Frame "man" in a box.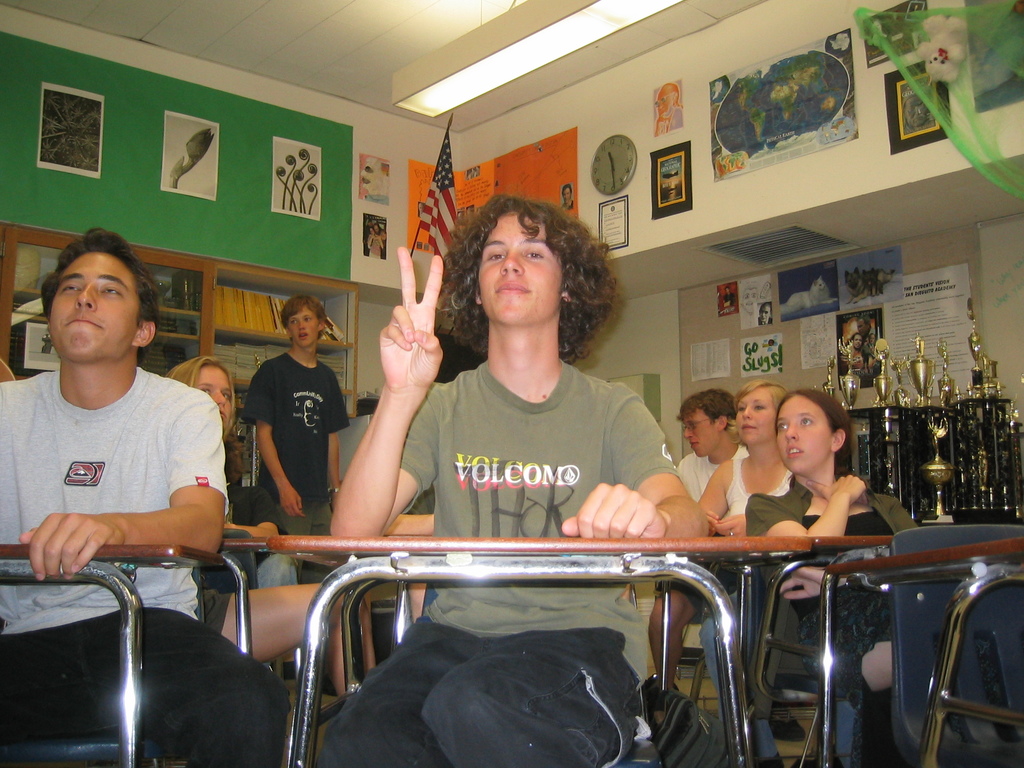
4 232 249 671.
